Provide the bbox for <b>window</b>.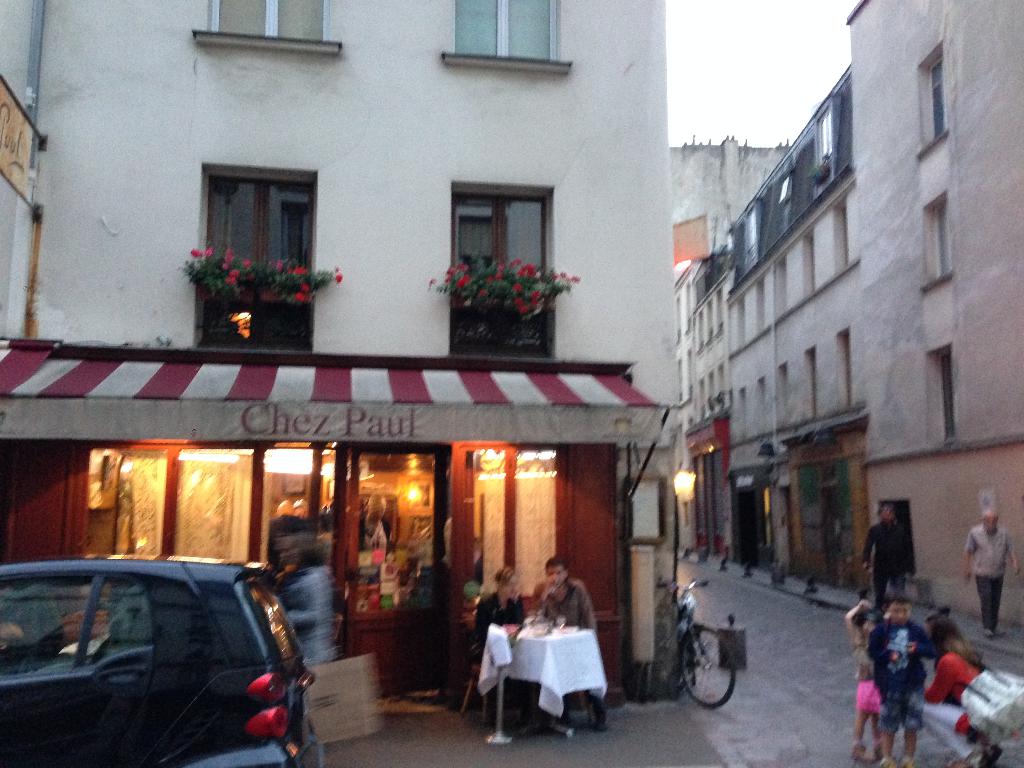
(left=444, top=0, right=573, bottom=68).
